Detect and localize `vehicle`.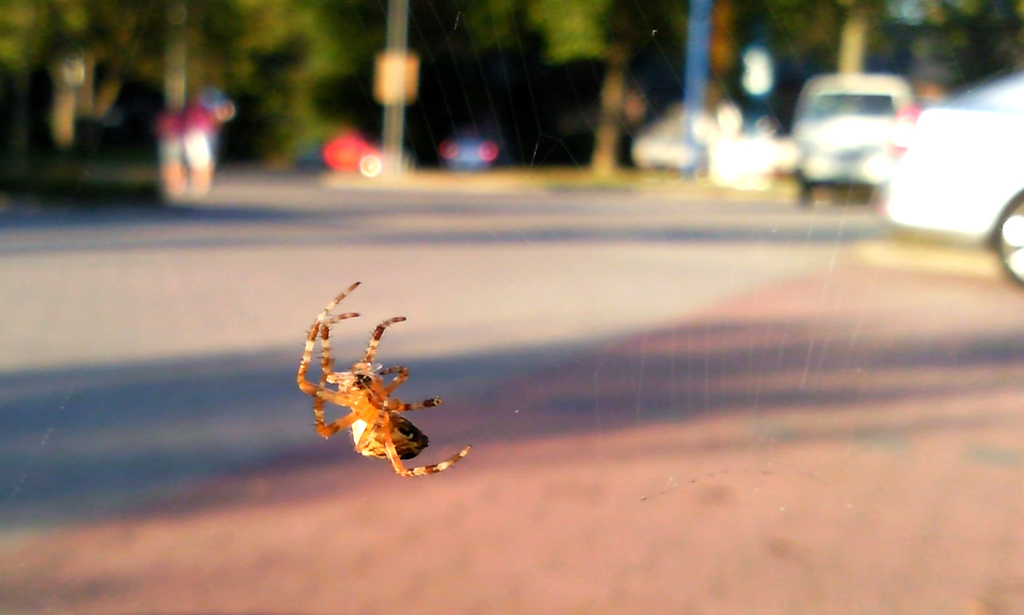
Localized at <box>793,65,934,194</box>.
